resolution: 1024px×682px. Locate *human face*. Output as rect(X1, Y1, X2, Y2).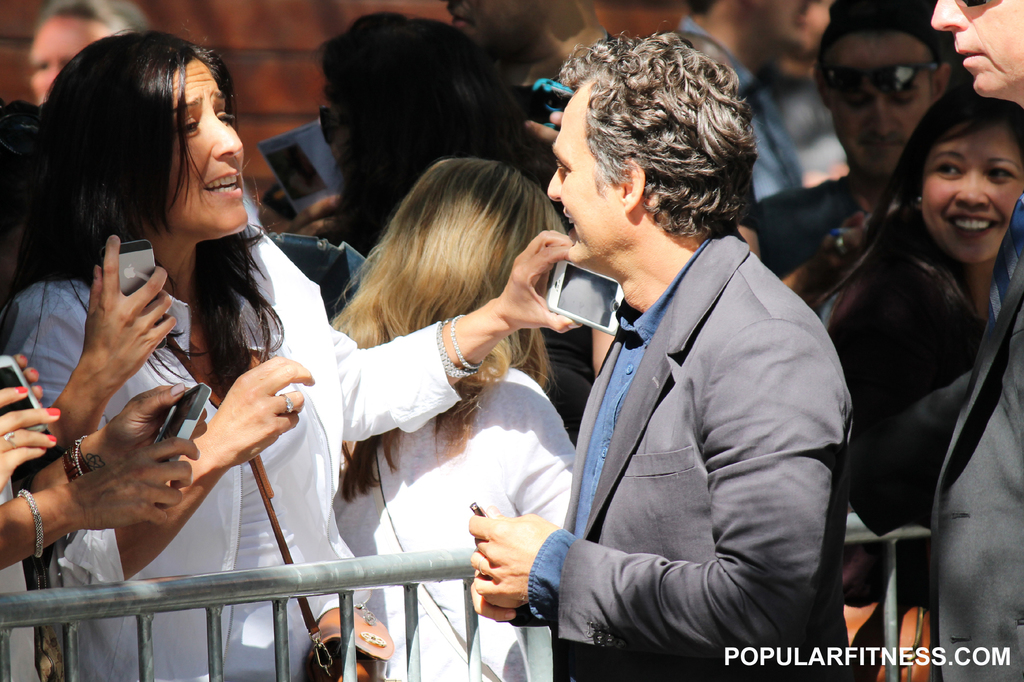
rect(168, 56, 248, 243).
